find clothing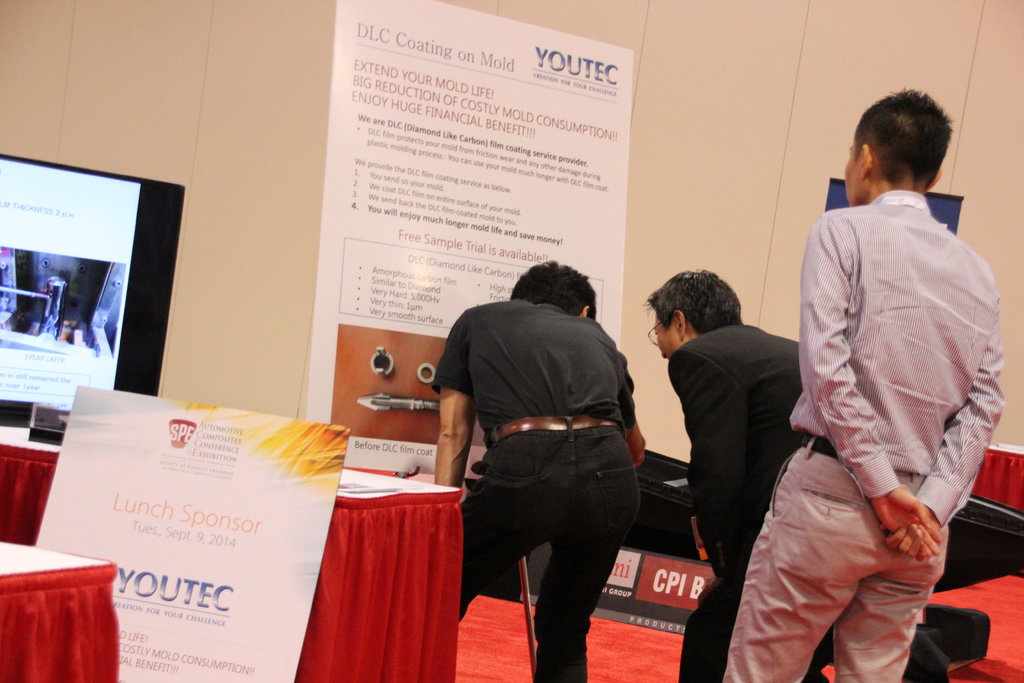
detection(438, 293, 639, 682)
